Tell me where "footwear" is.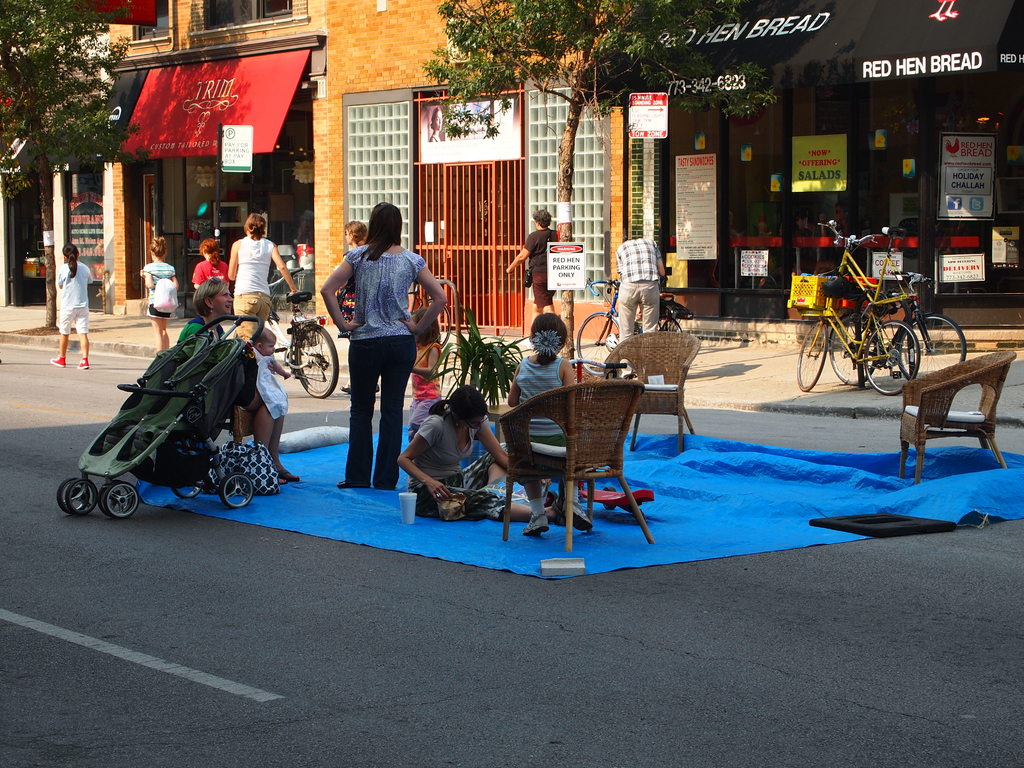
"footwear" is at BBox(523, 516, 549, 541).
